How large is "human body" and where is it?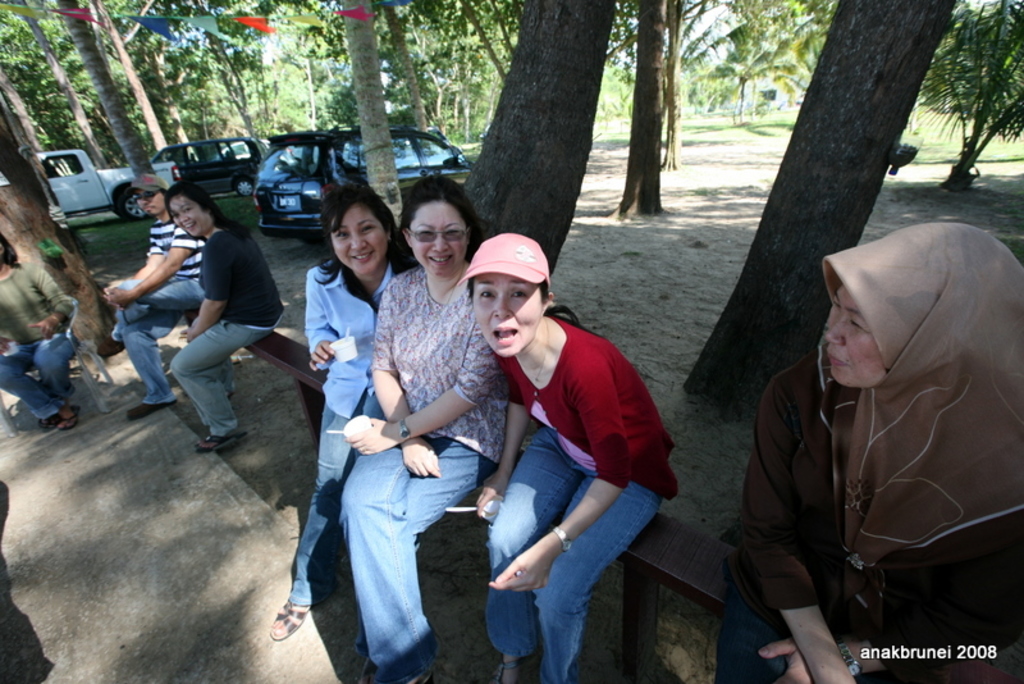
Bounding box: l=170, t=181, r=284, b=447.
